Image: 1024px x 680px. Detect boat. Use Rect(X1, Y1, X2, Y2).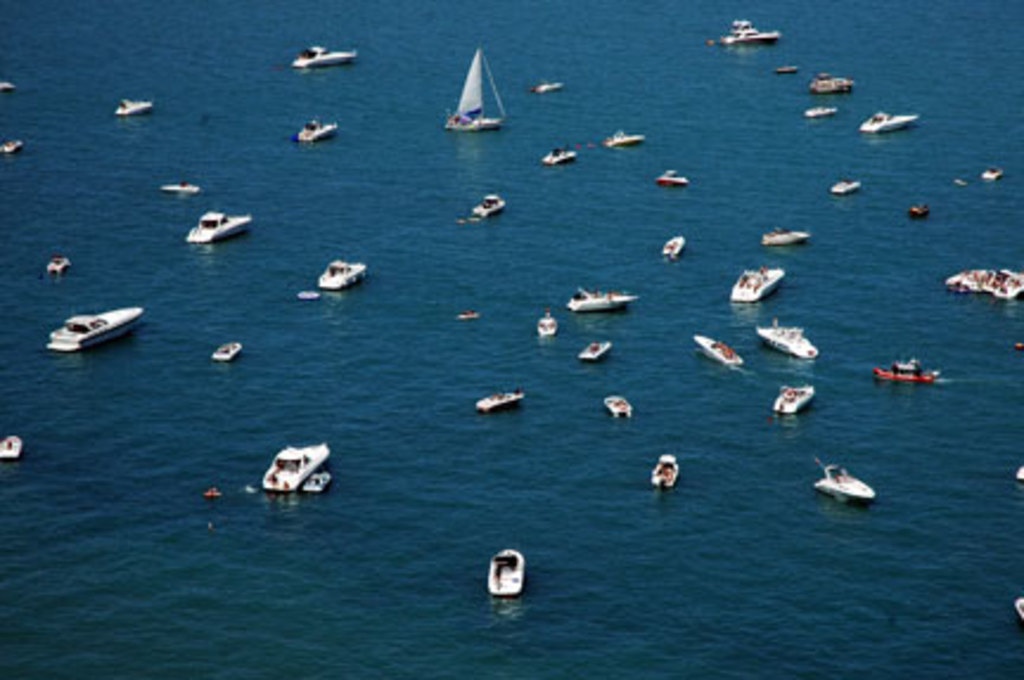
Rect(211, 344, 239, 360).
